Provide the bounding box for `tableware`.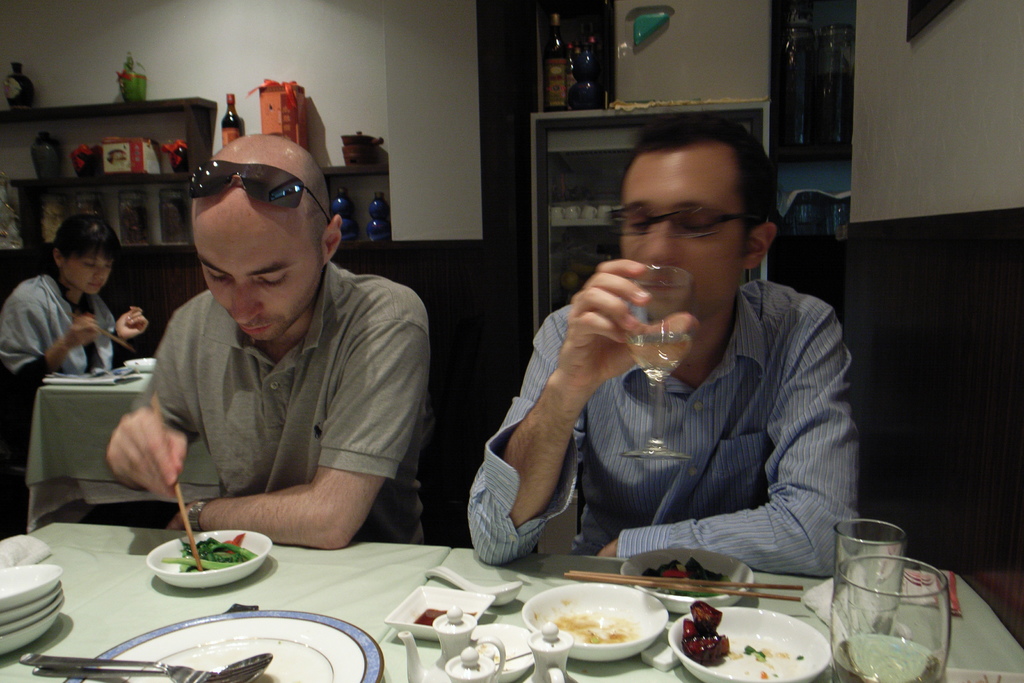
bbox(666, 606, 832, 682).
